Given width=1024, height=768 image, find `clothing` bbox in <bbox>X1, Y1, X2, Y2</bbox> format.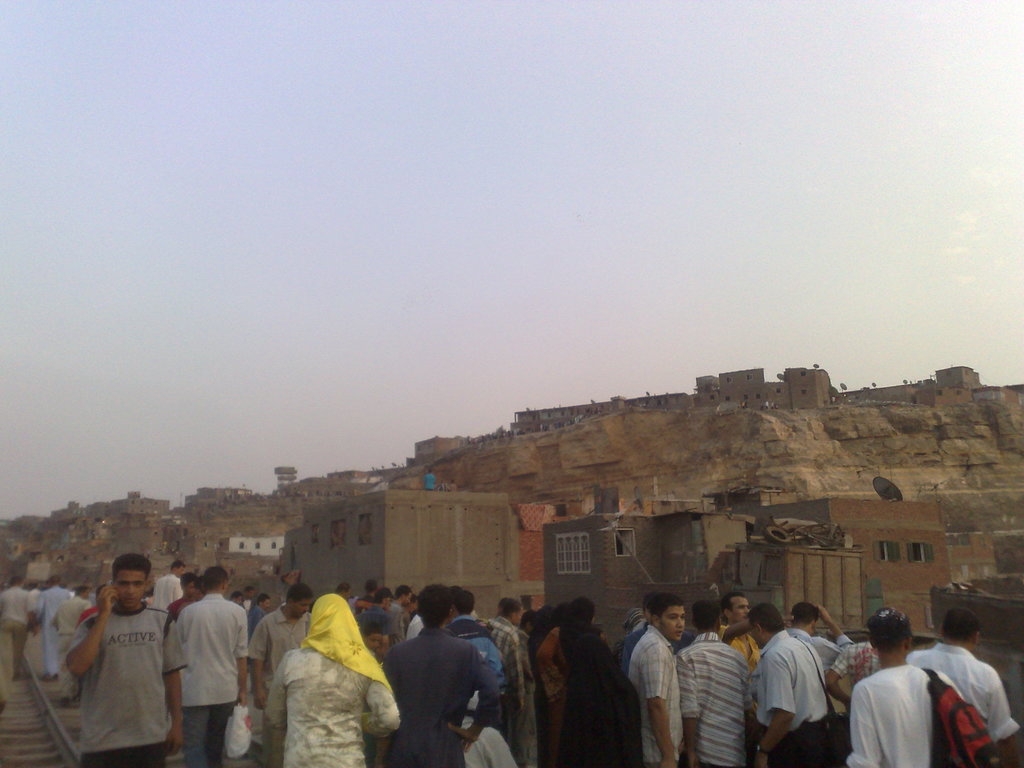
<bbox>632, 634, 683, 767</bbox>.
